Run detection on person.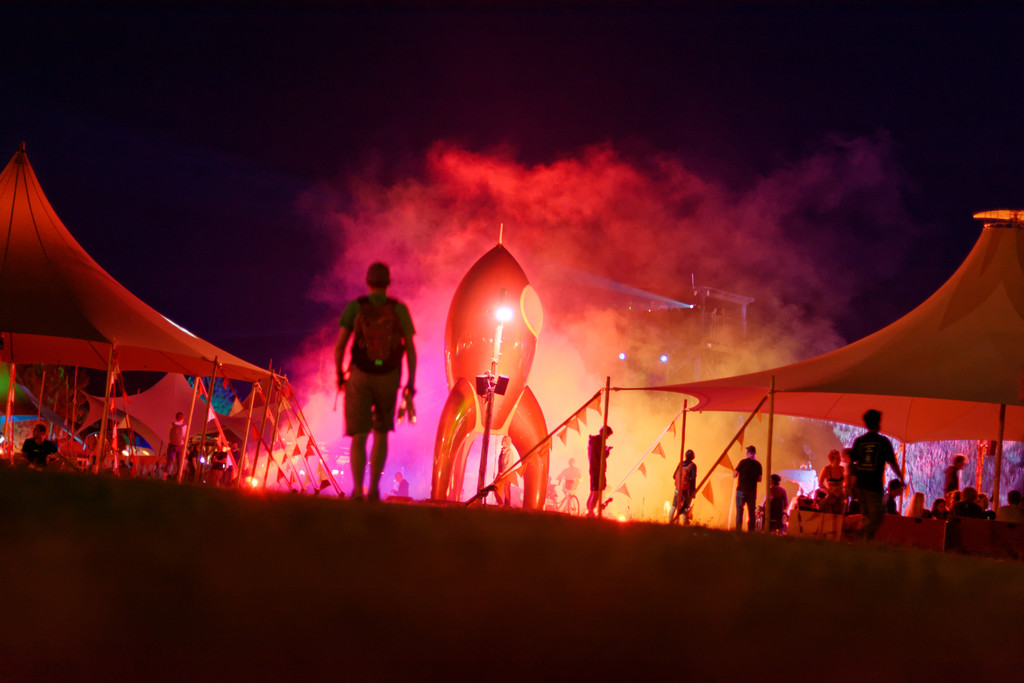
Result: {"left": 202, "top": 432, "right": 230, "bottom": 491}.
